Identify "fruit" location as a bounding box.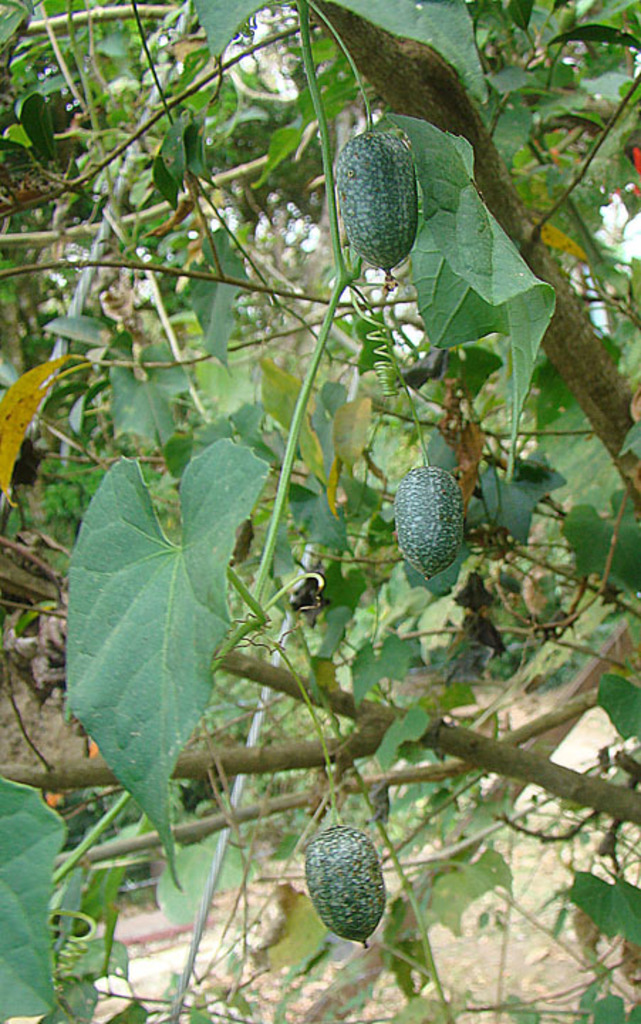
l=333, t=125, r=421, b=265.
